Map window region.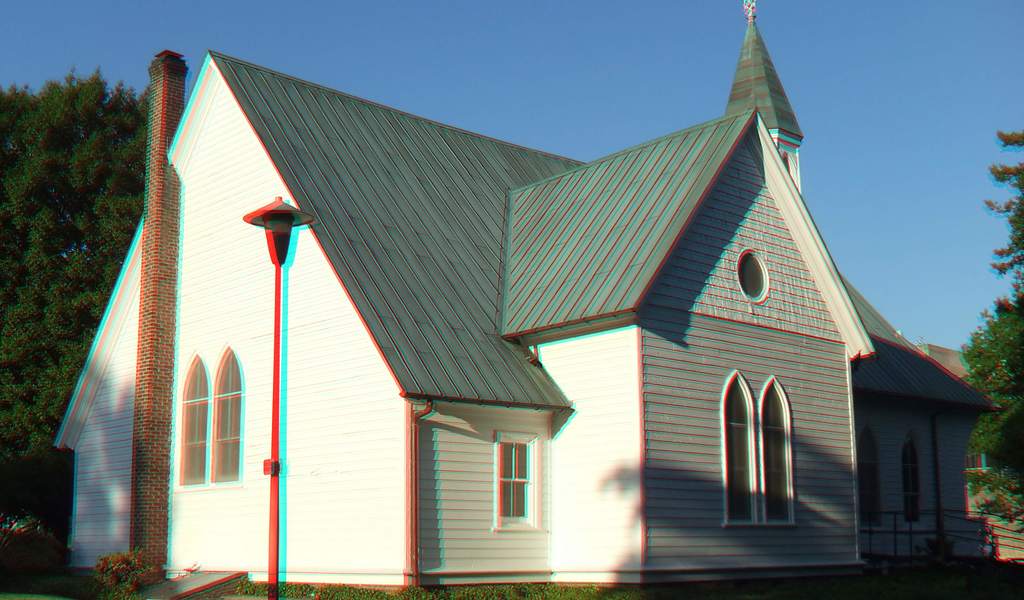
Mapped to bbox=[209, 351, 241, 478].
